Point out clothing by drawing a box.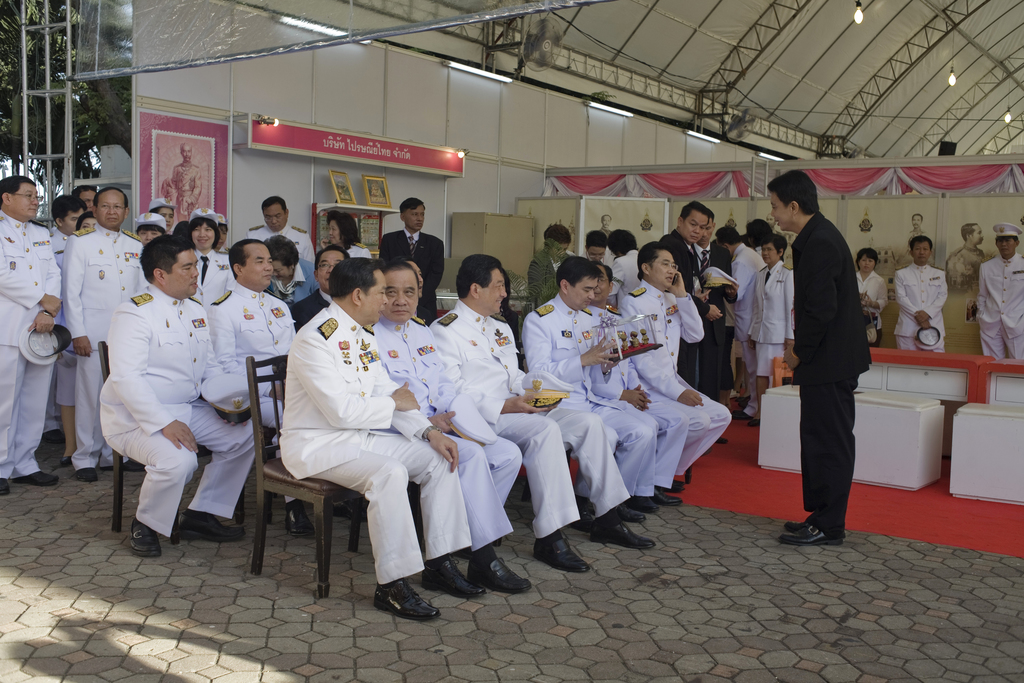
{"left": 365, "top": 313, "right": 525, "bottom": 553}.
